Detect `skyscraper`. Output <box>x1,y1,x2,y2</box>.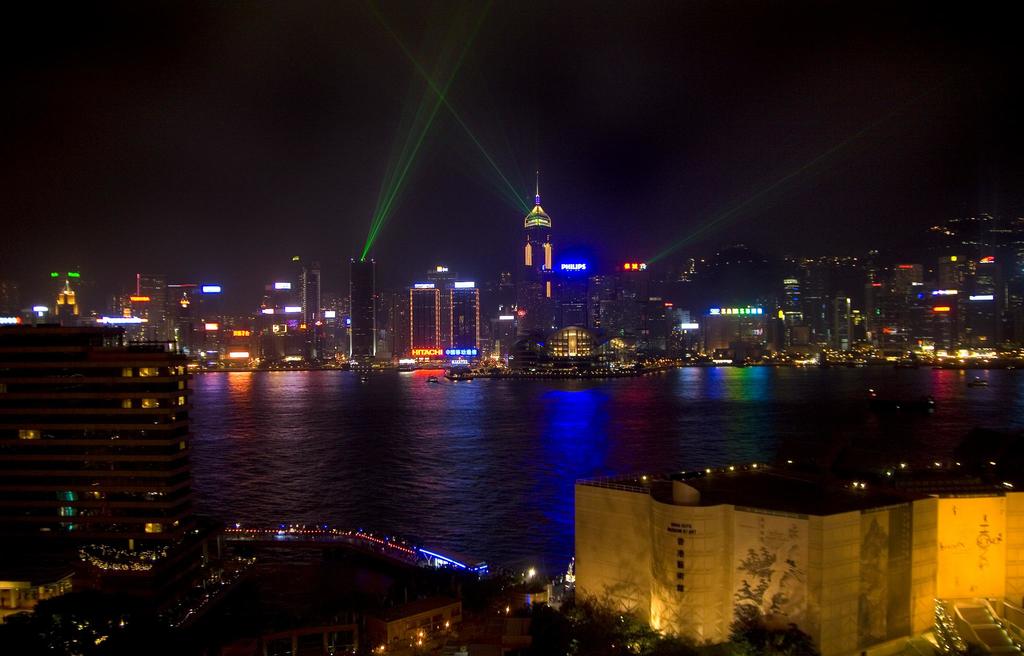
<box>26,291,217,577</box>.
